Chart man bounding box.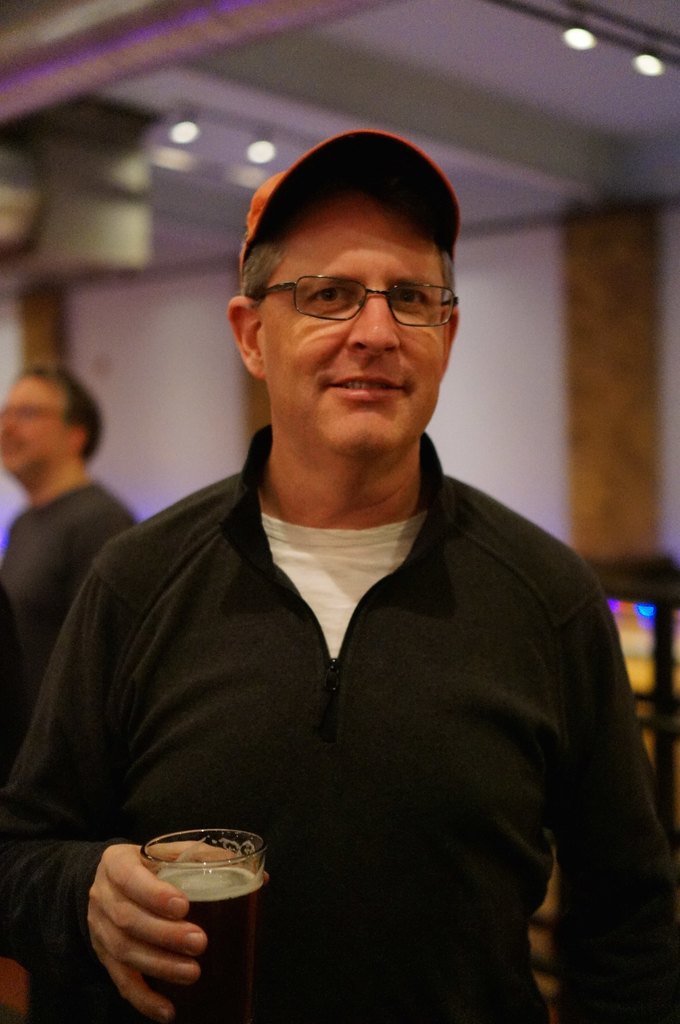
Charted: (0,358,140,756).
